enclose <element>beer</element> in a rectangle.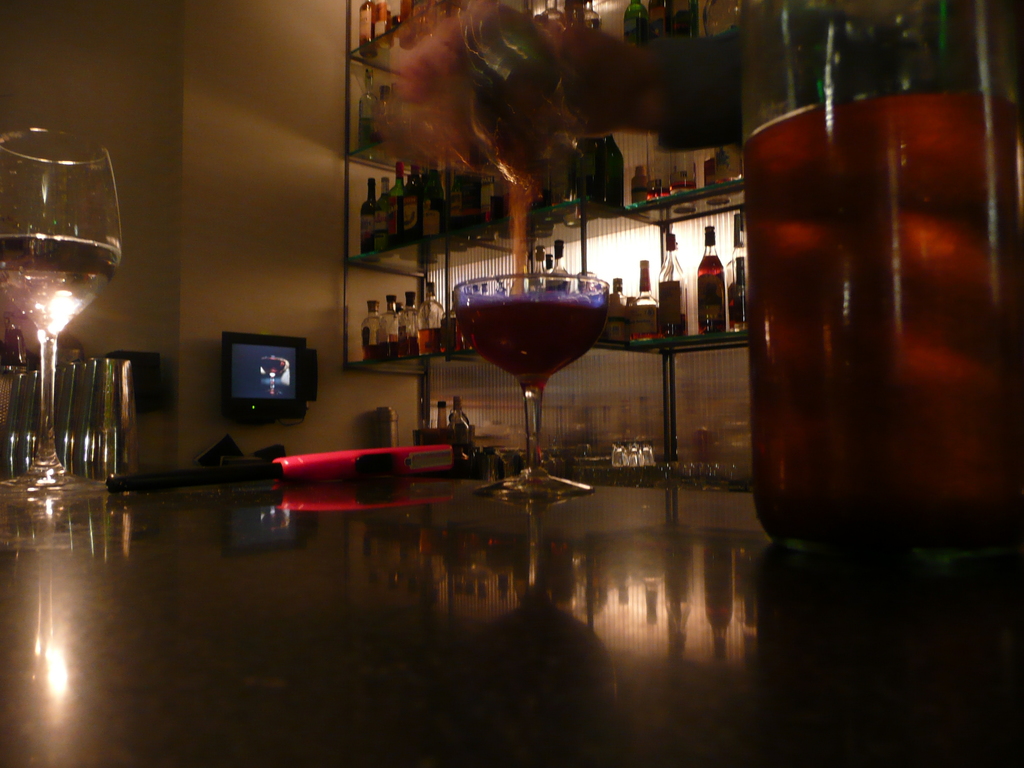
(0,115,130,545).
